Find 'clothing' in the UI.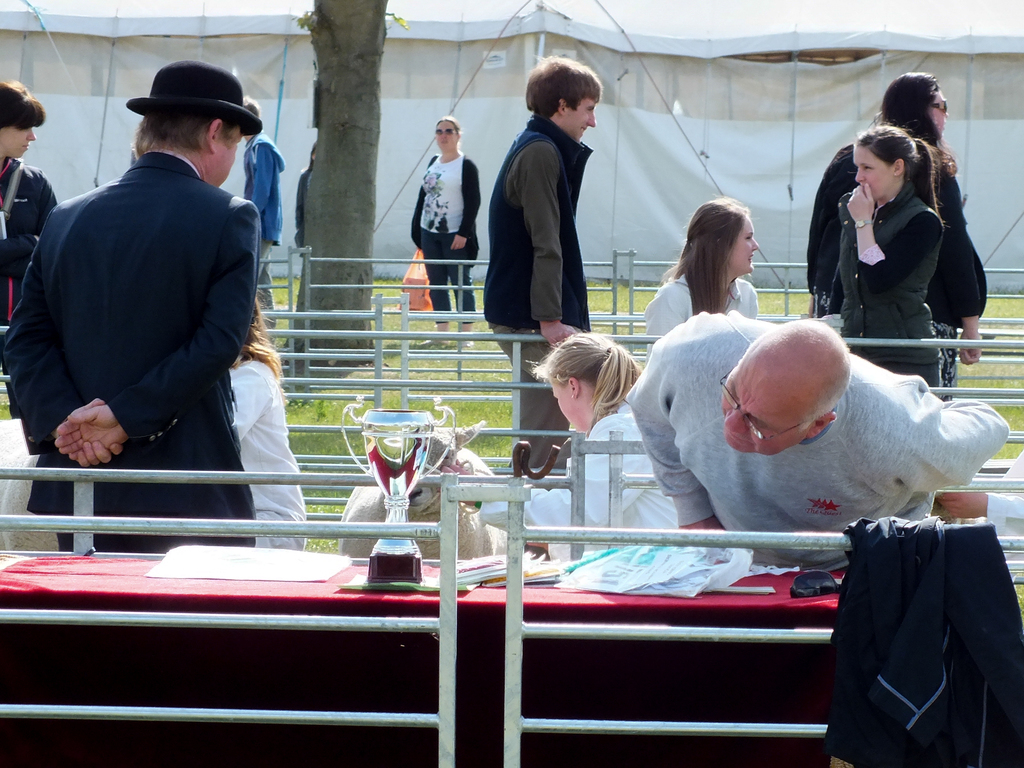
UI element at box(0, 155, 66, 422).
